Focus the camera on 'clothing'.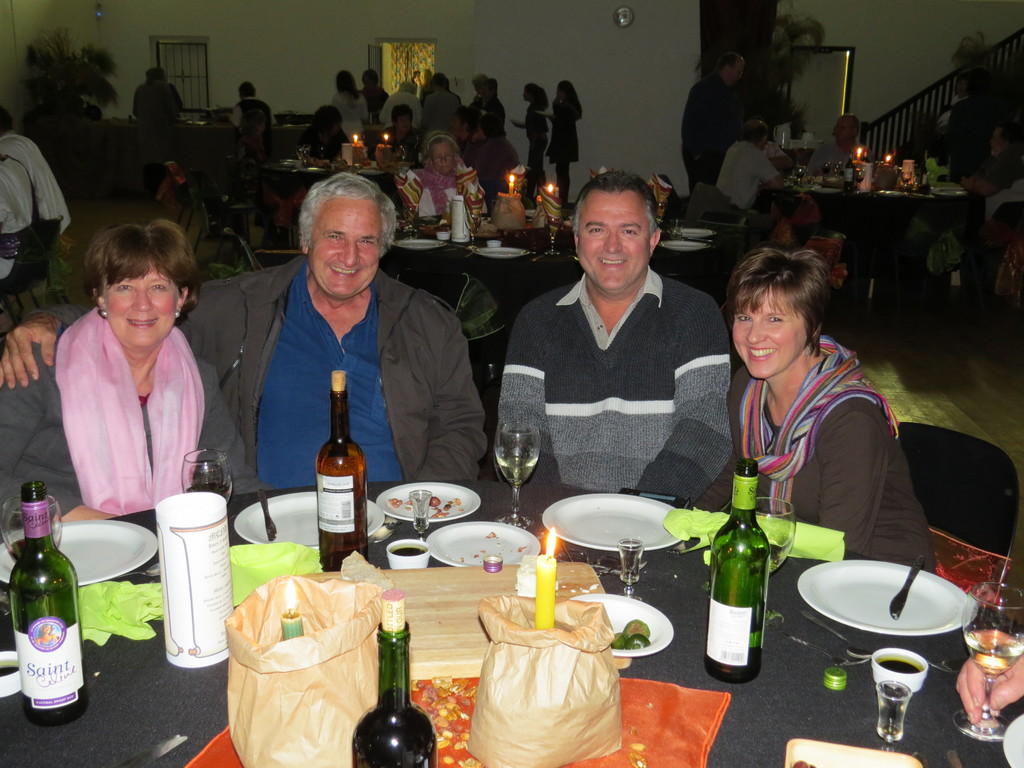
Focus region: locate(173, 254, 496, 484).
